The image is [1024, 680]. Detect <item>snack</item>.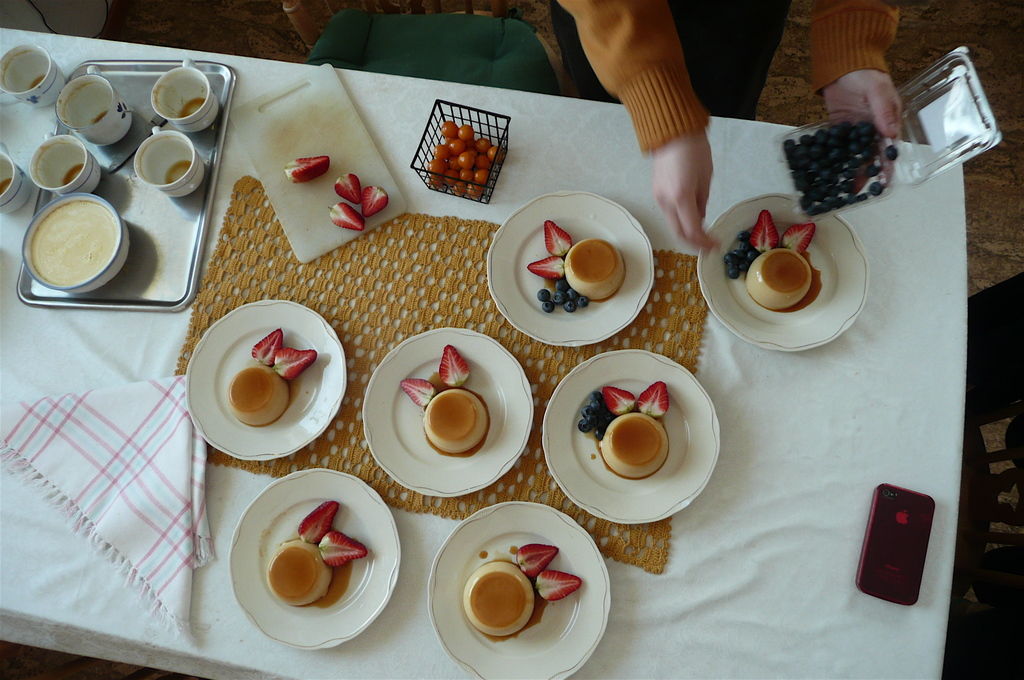
Detection: x1=524 y1=216 x2=632 y2=318.
